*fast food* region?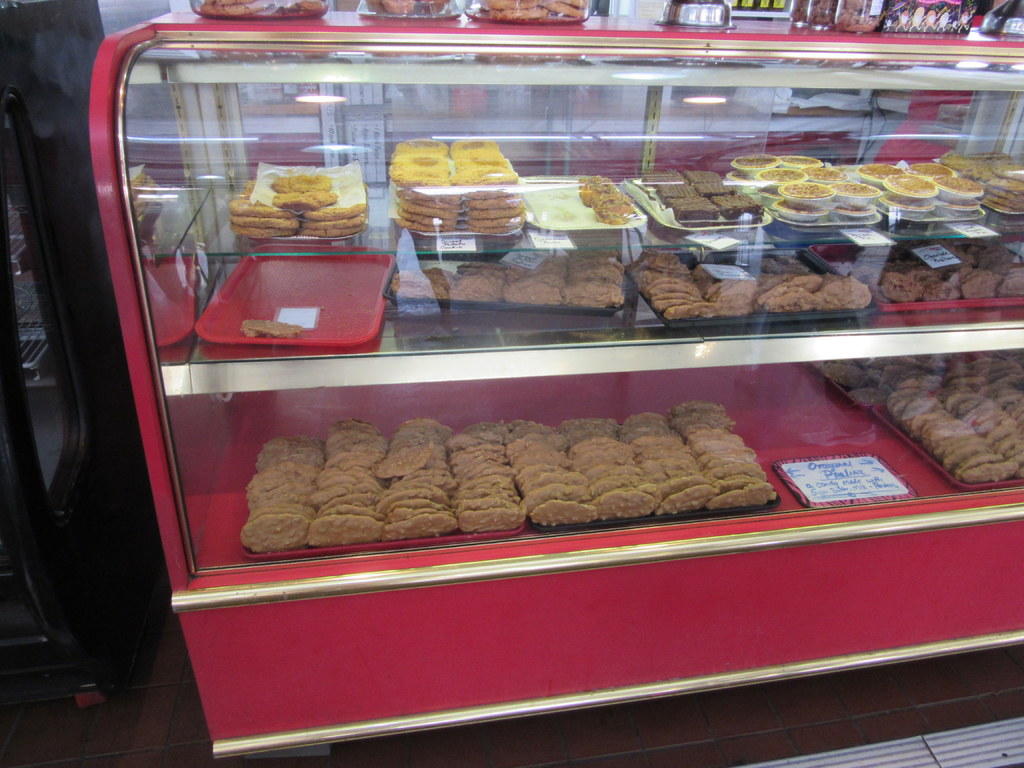
(left=639, top=155, right=1023, bottom=228)
